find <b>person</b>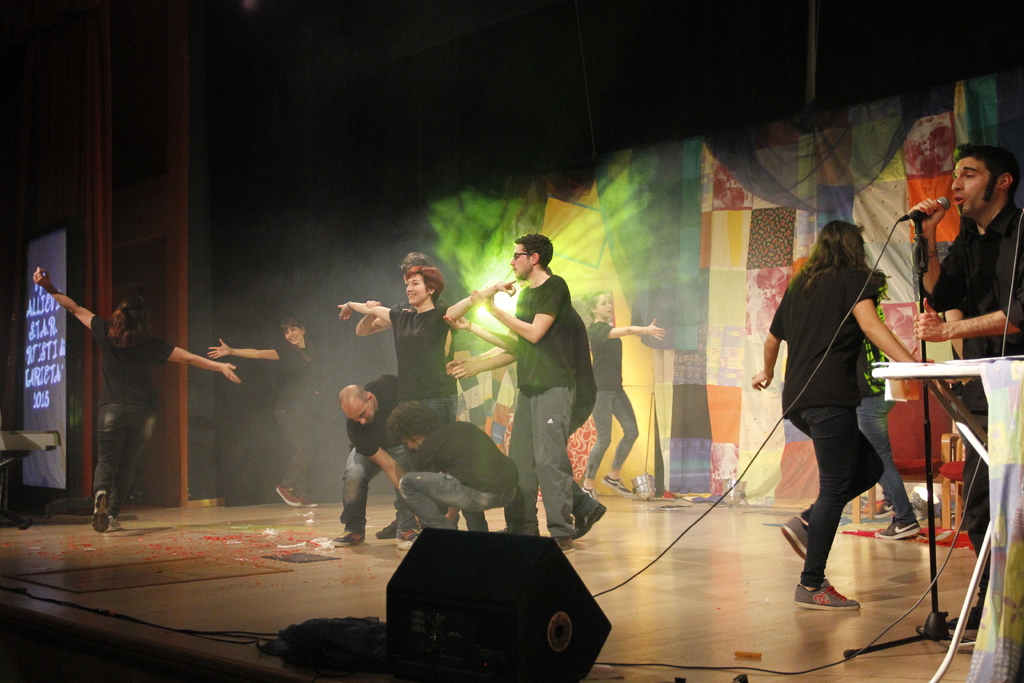
(x1=452, y1=233, x2=581, y2=548)
